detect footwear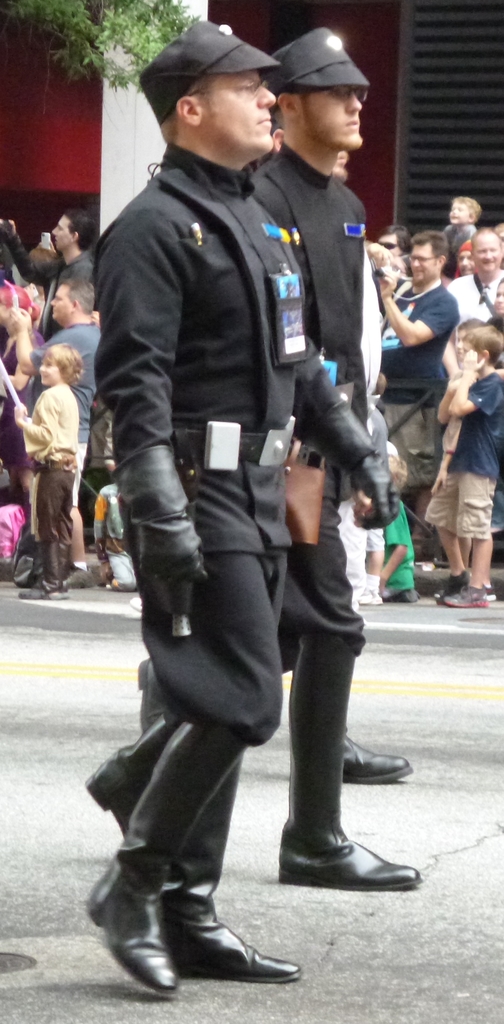
pyautogui.locateOnScreen(448, 585, 490, 607)
